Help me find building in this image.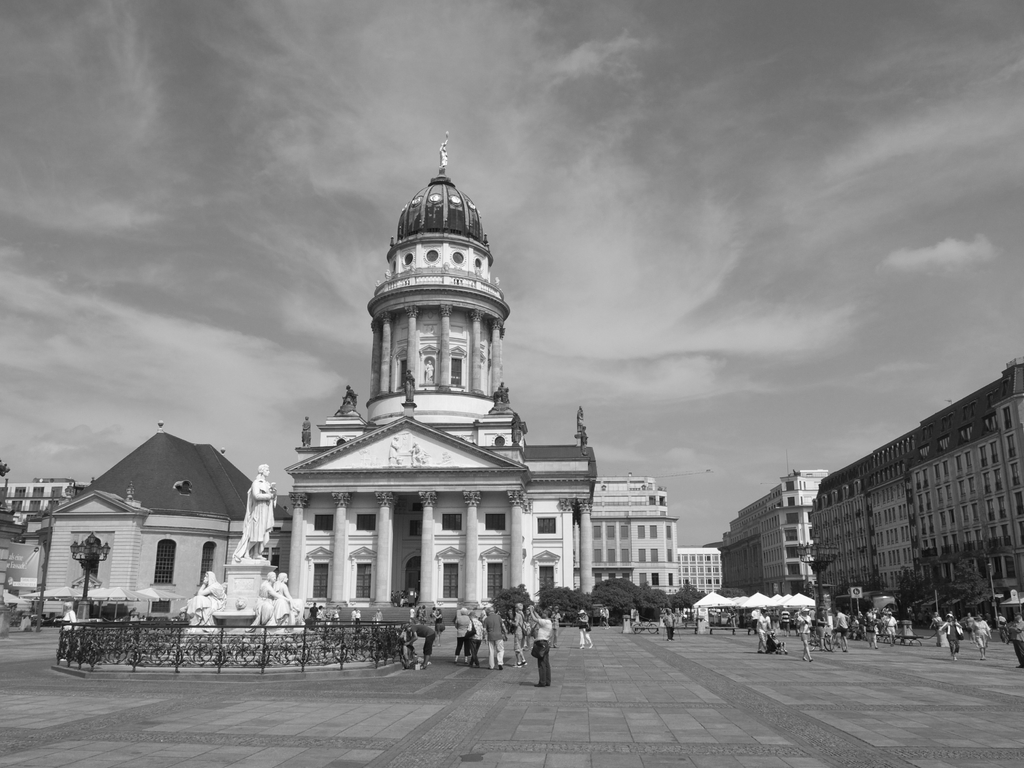
Found it: 714,466,833,596.
